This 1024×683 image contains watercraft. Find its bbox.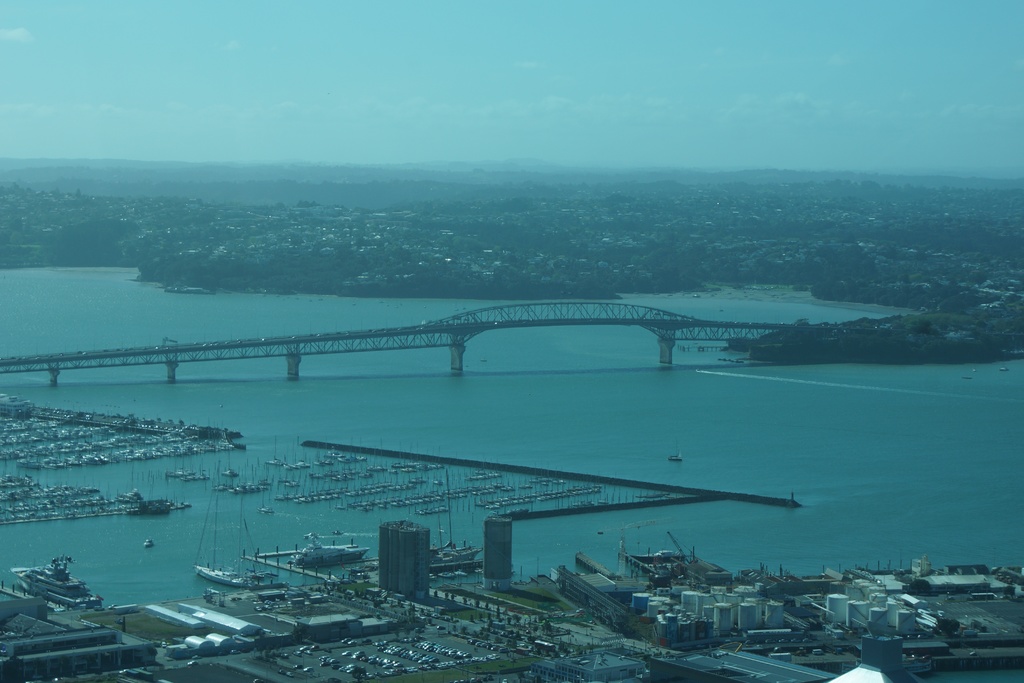
region(668, 440, 685, 458).
